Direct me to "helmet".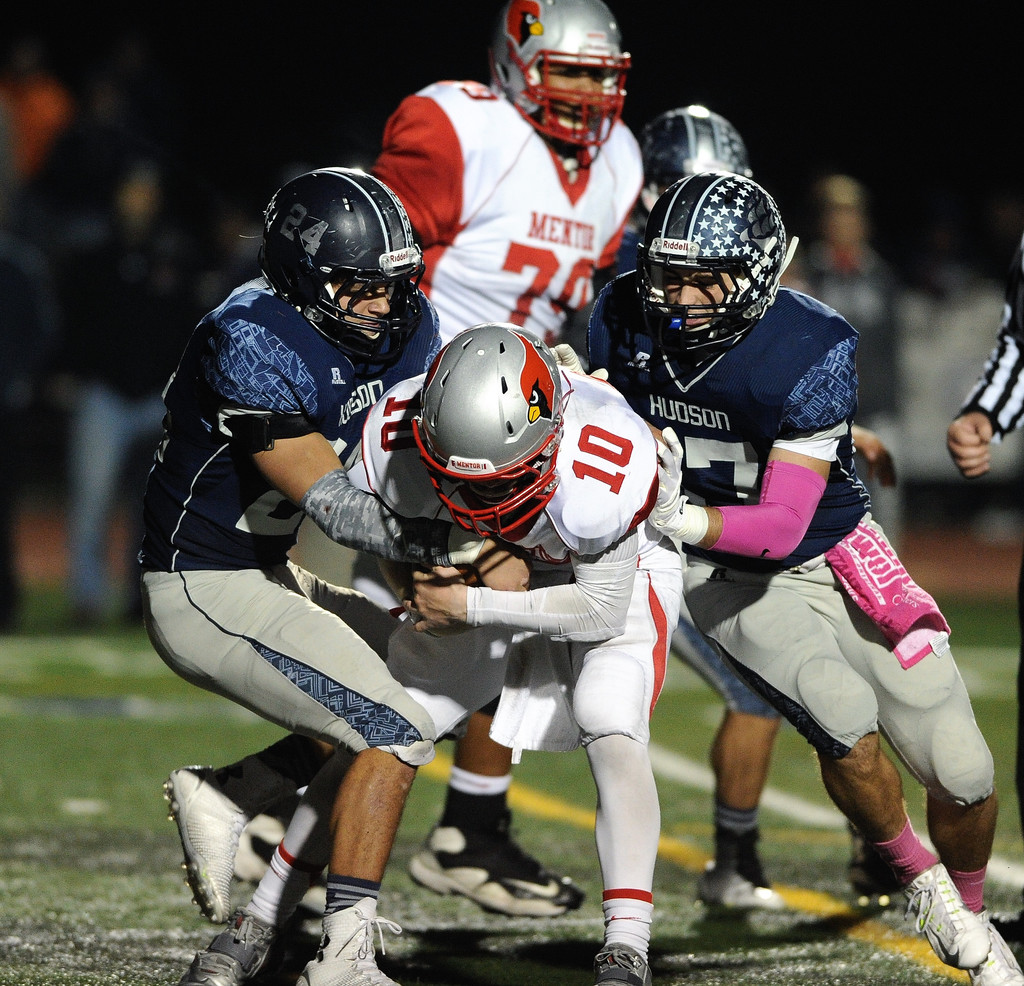
Direction: box=[487, 0, 639, 154].
